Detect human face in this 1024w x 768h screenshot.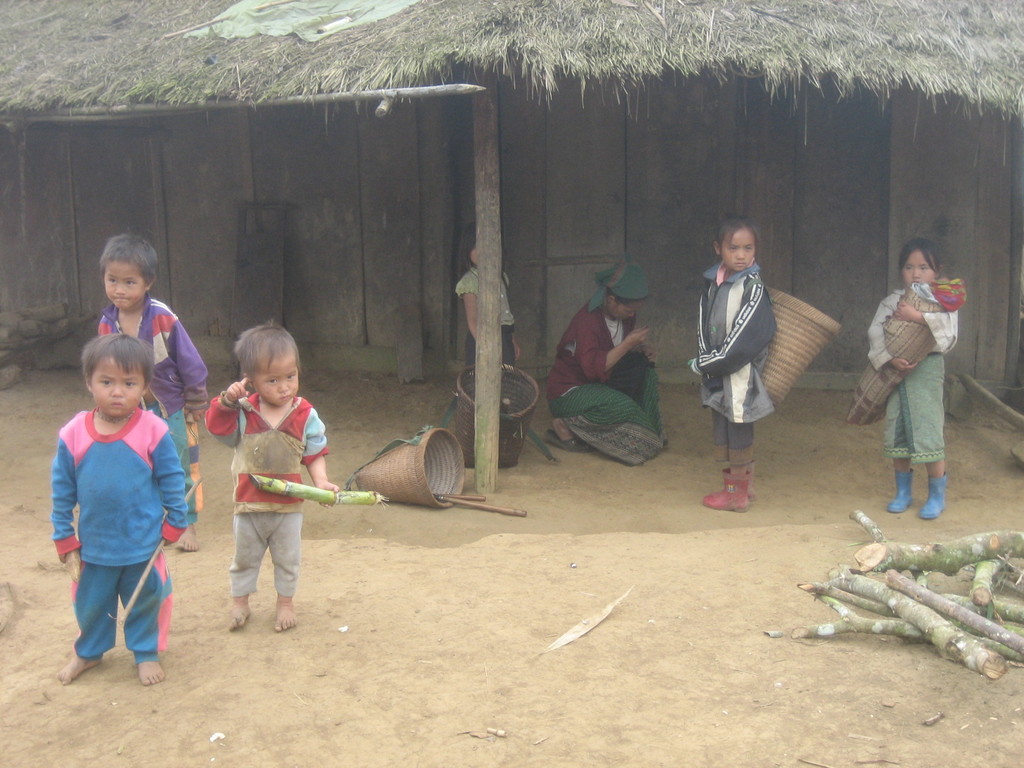
Detection: 88/360/144/416.
